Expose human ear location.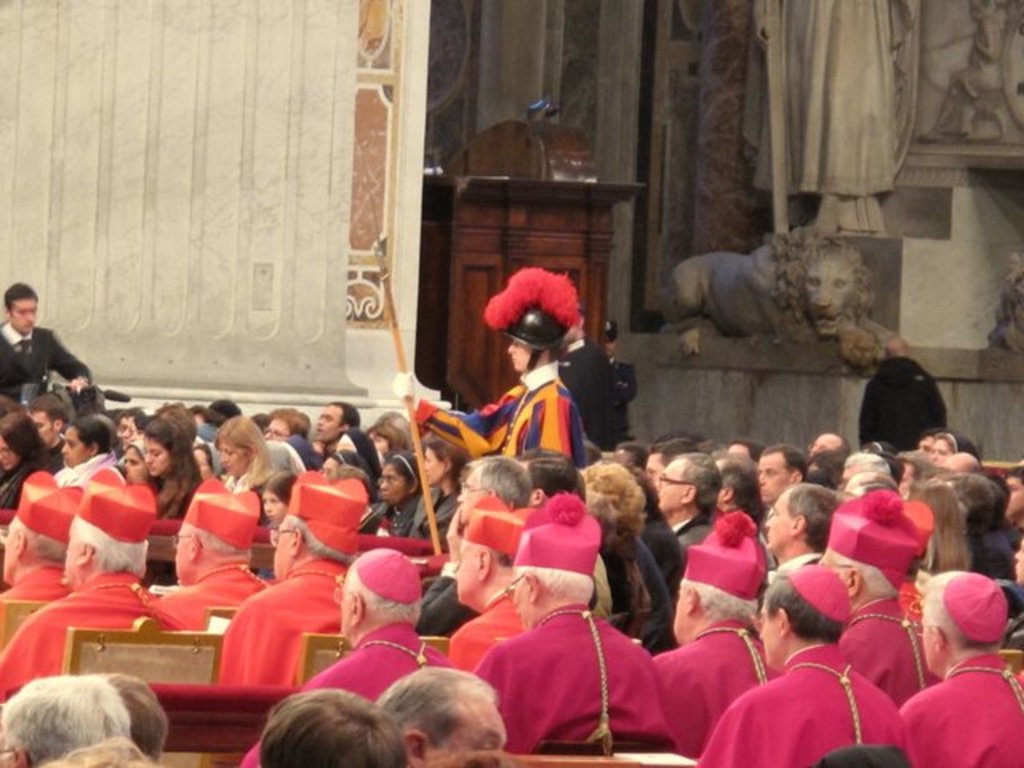
Exposed at x1=786 y1=466 x2=805 y2=485.
